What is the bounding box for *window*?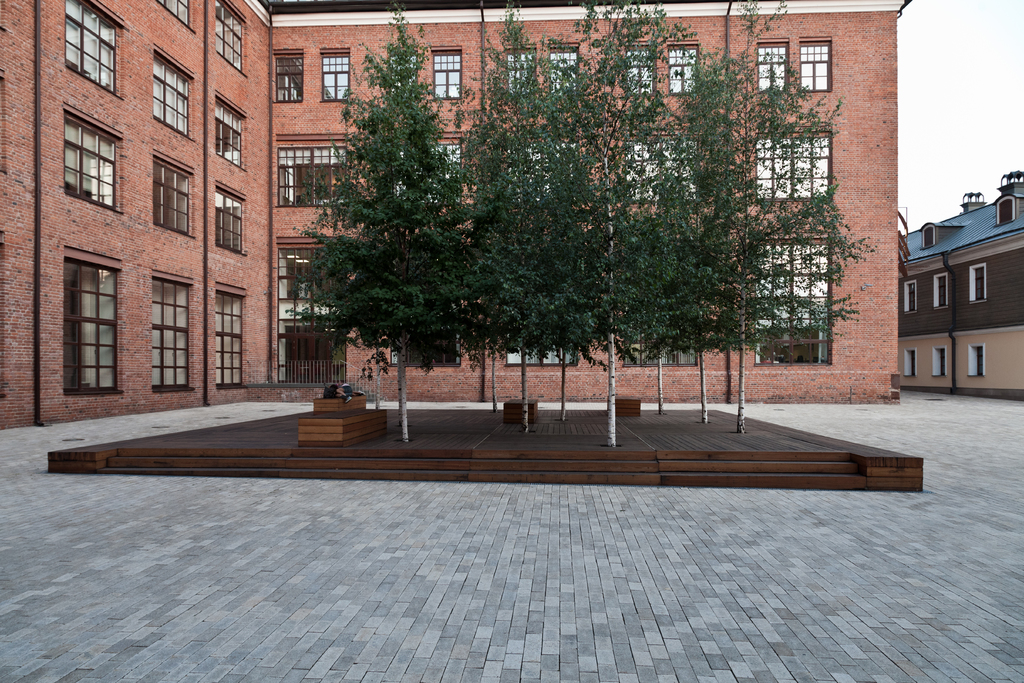
{"x1": 904, "y1": 349, "x2": 918, "y2": 376}.
